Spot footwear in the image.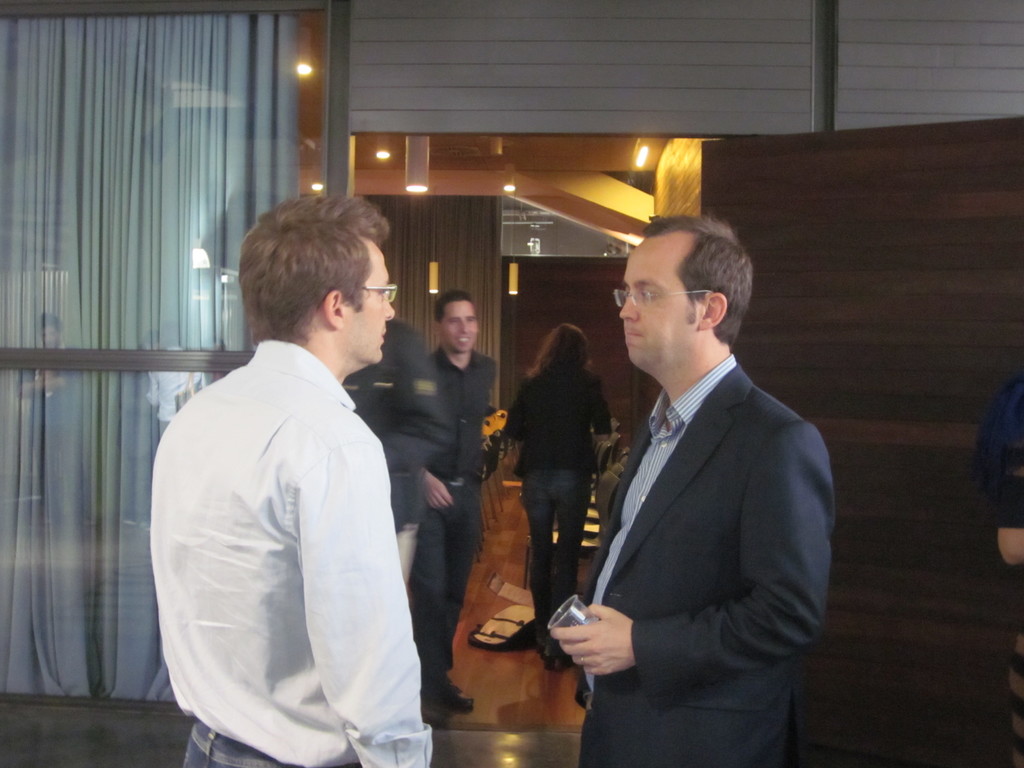
footwear found at 533:634:551:655.
